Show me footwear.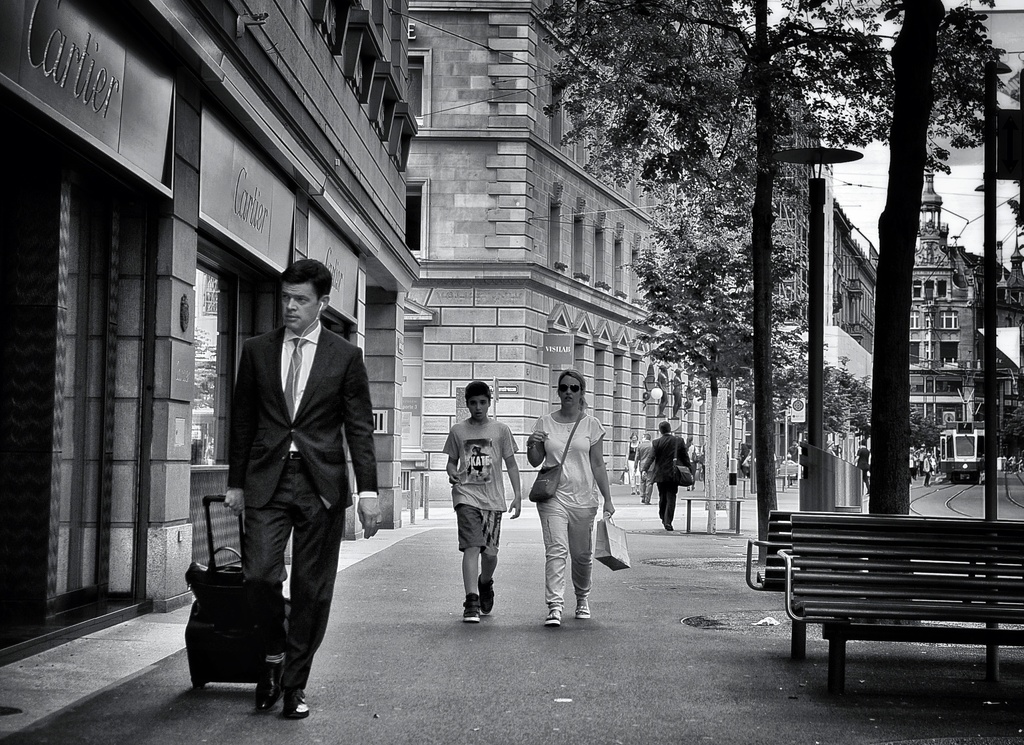
footwear is here: 463:596:481:625.
